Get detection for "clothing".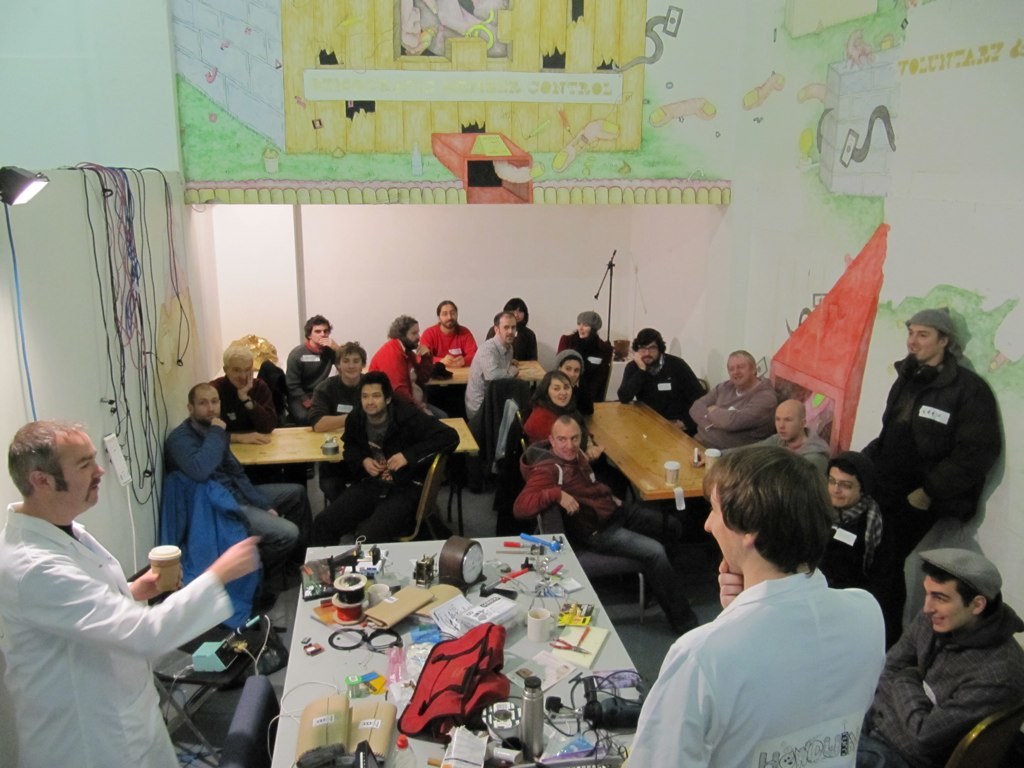
Detection: region(167, 415, 300, 543).
